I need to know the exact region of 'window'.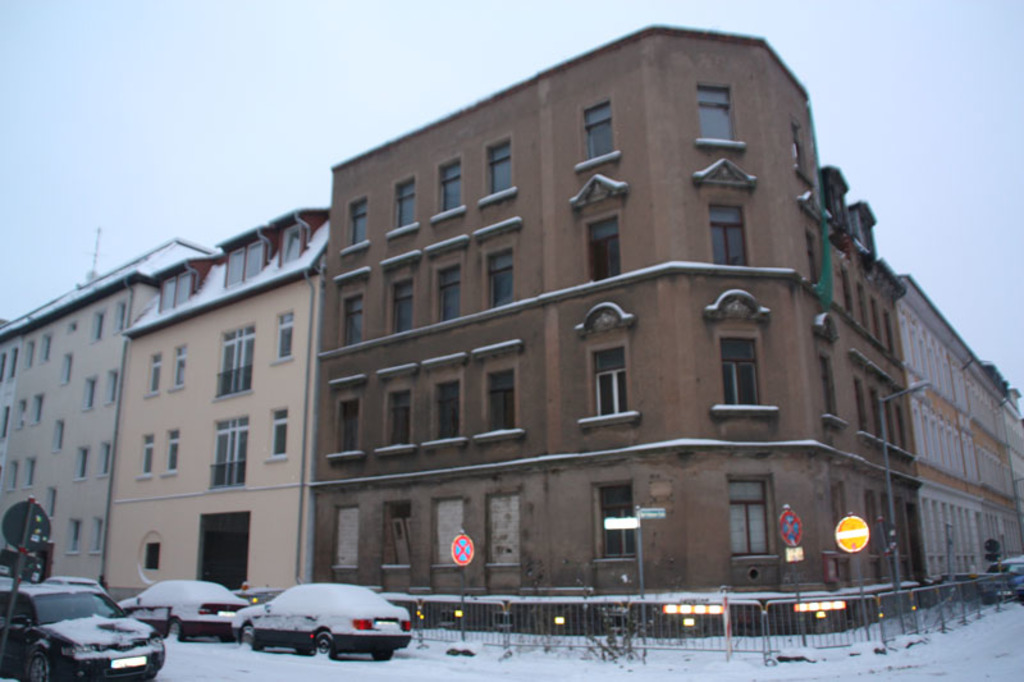
Region: rect(23, 335, 35, 369).
